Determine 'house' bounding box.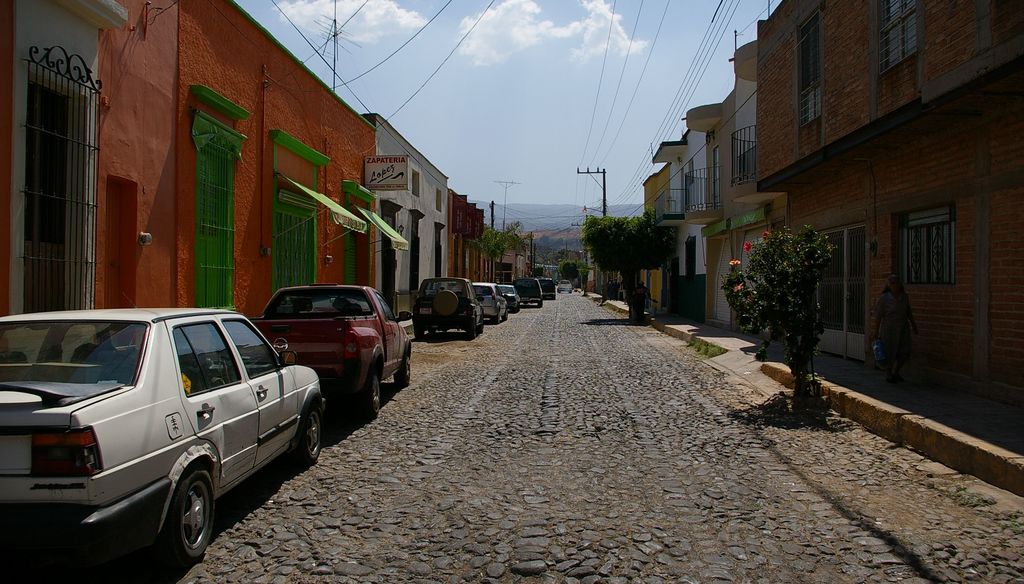
Determined: box(448, 188, 500, 283).
